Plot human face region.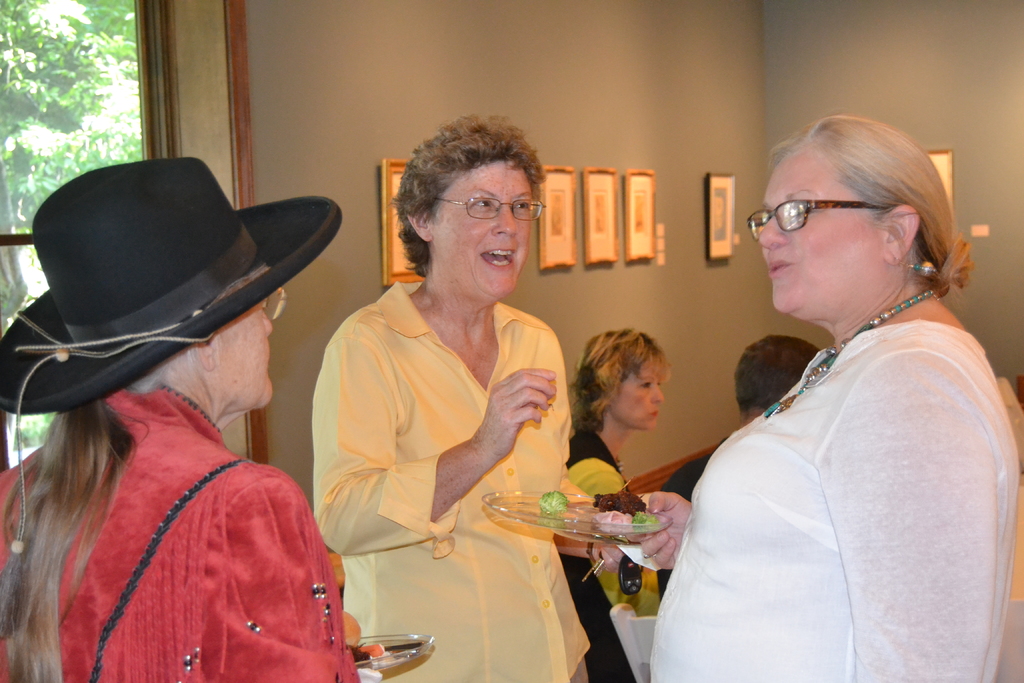
Plotted at 209:293:275:409.
